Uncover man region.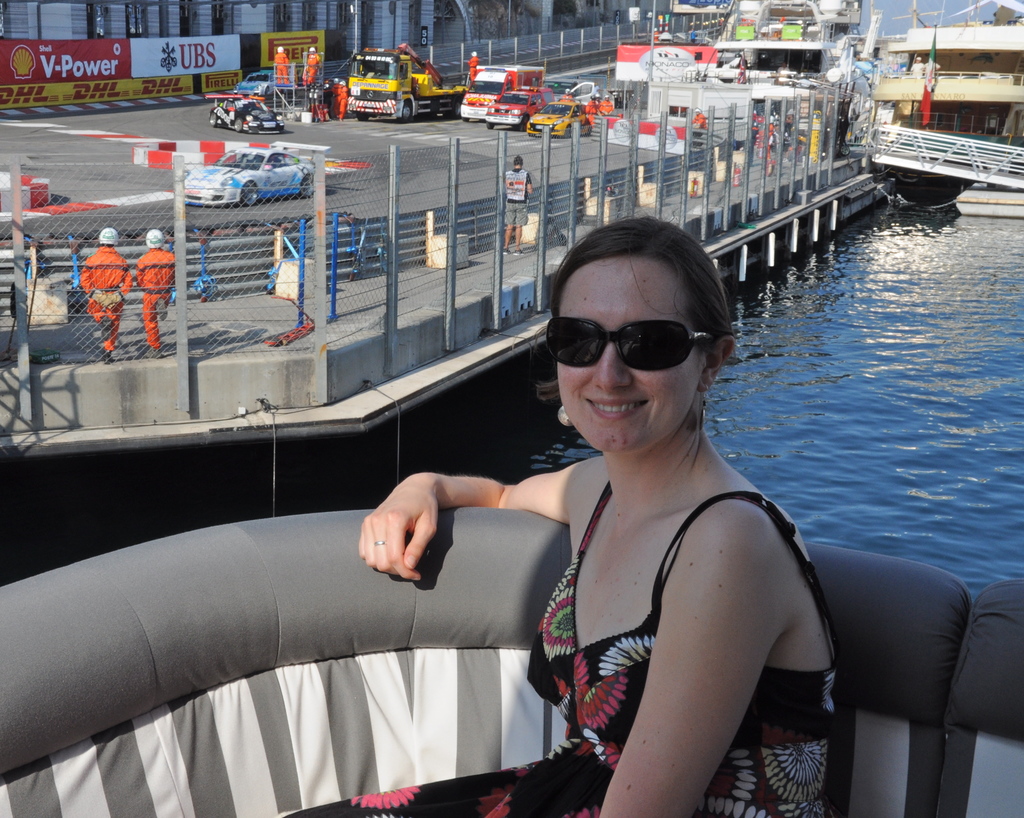
Uncovered: bbox=(77, 229, 133, 364).
